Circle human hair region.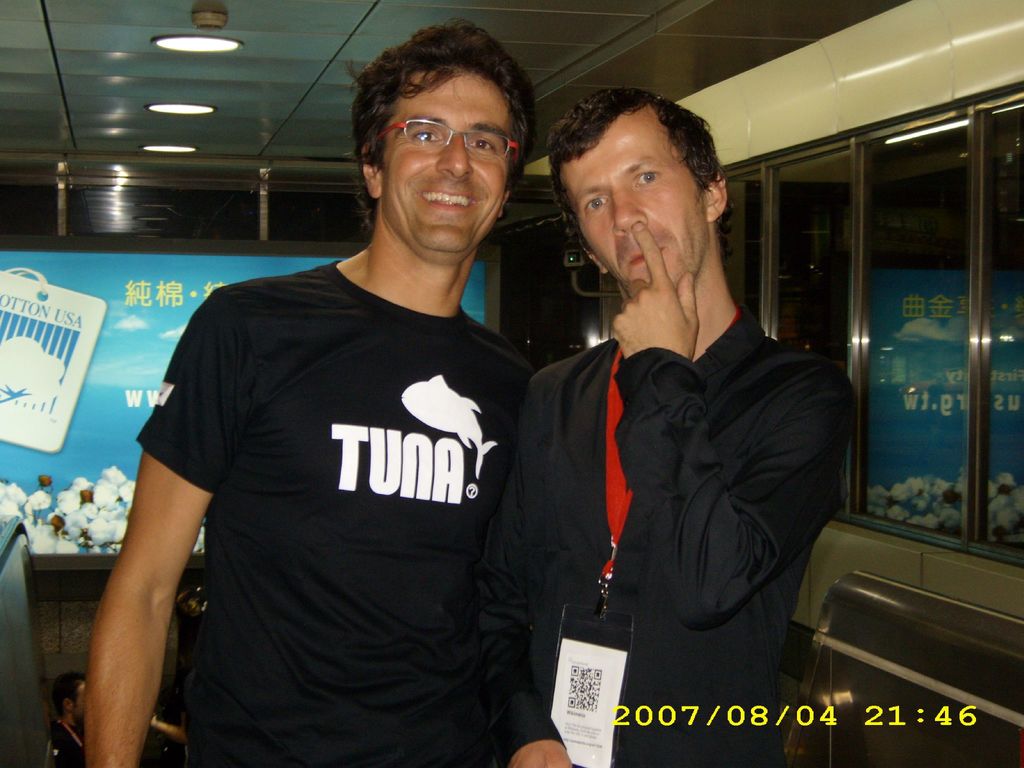
Region: [551,87,737,291].
